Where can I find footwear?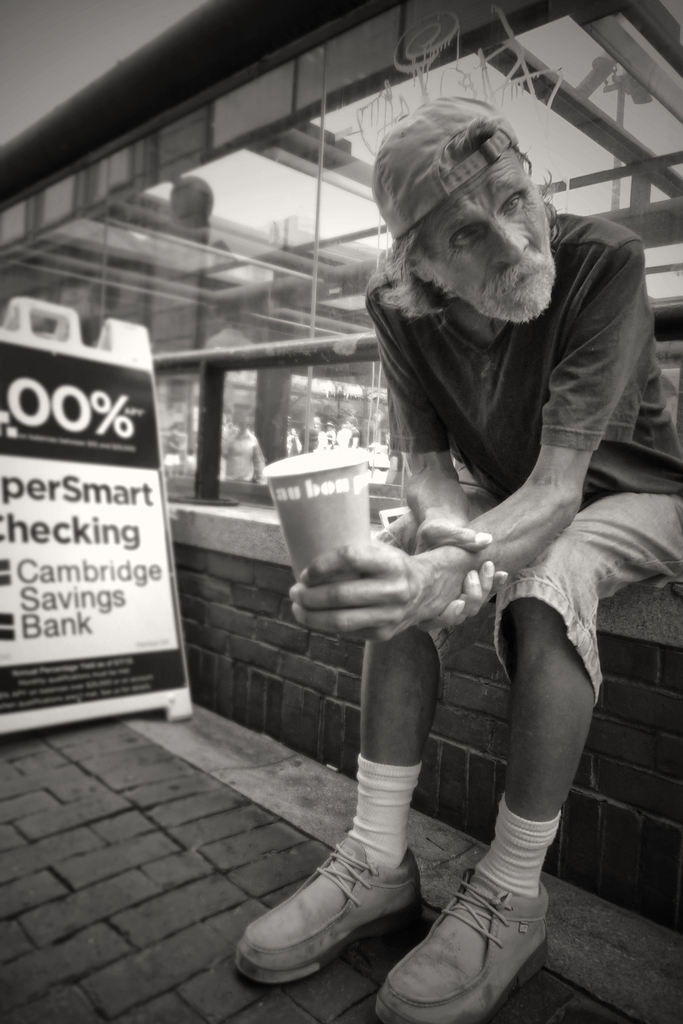
You can find it at x1=378, y1=869, x2=550, y2=1023.
